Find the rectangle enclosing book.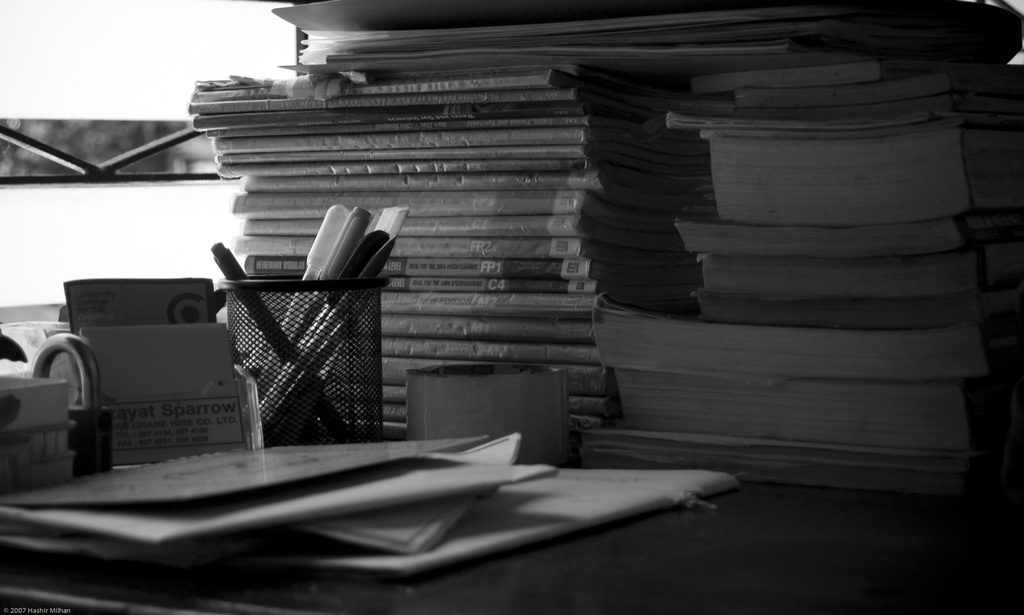
<bbox>617, 290, 980, 388</bbox>.
